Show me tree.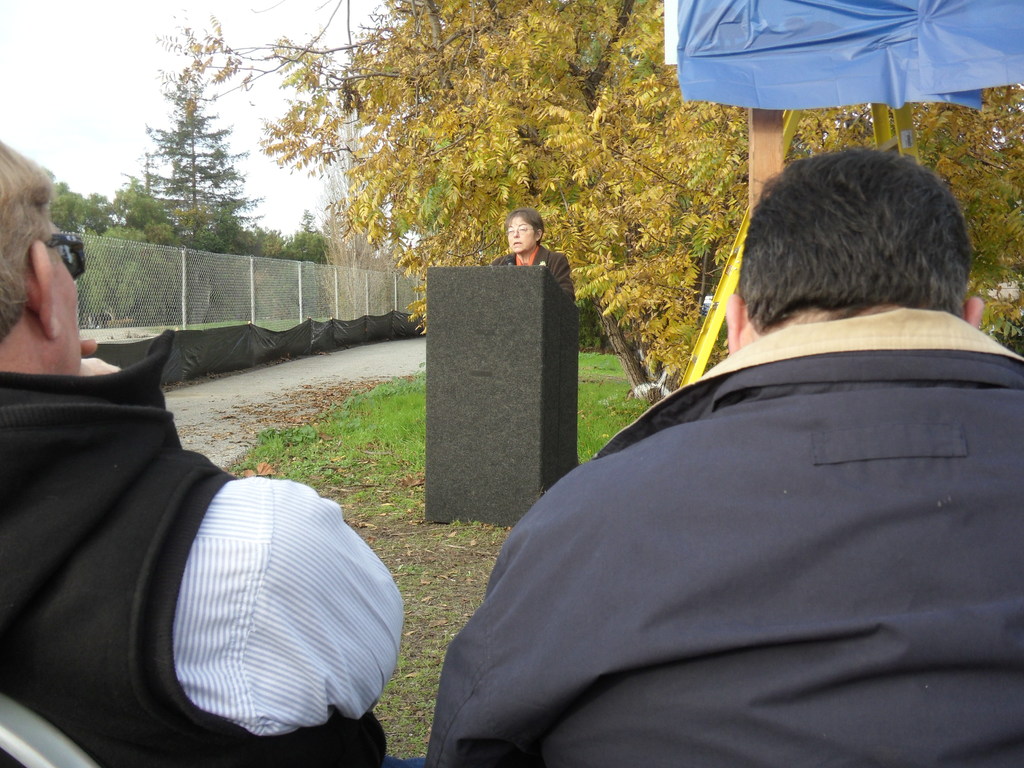
tree is here: [left=278, top=213, right=331, bottom=264].
